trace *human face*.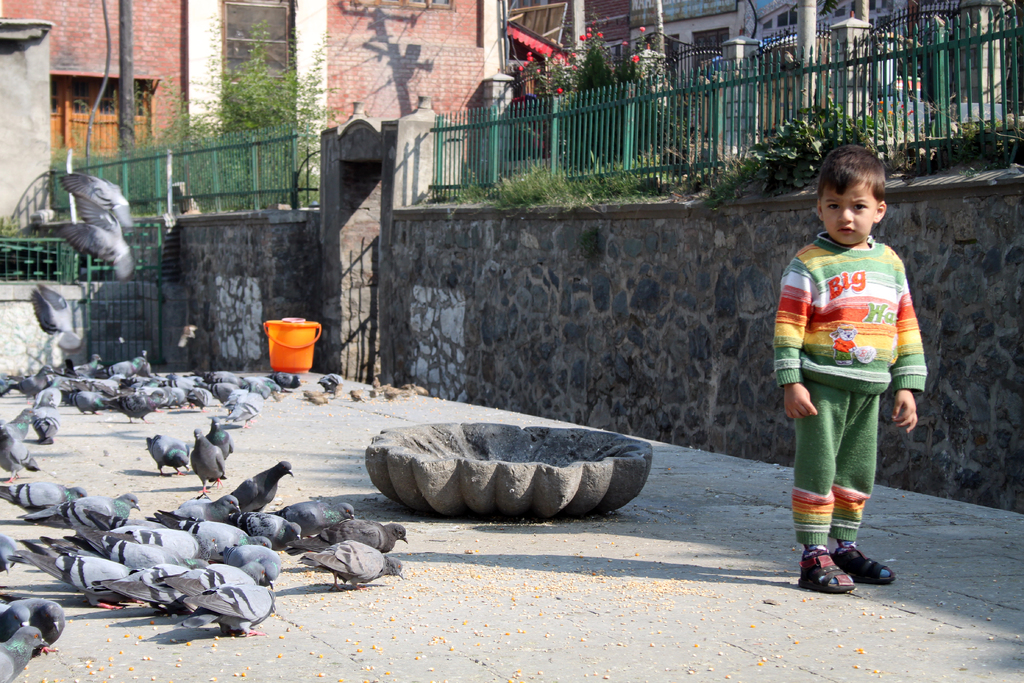
Traced to pyautogui.locateOnScreen(819, 178, 879, 247).
